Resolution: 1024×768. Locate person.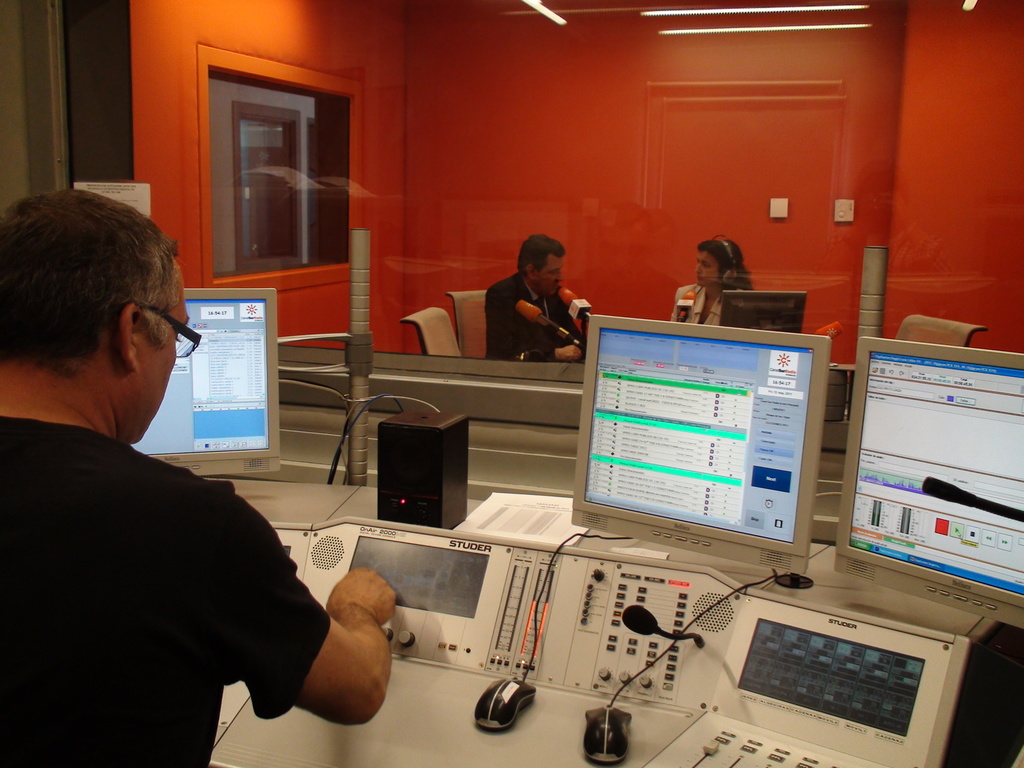
bbox(0, 186, 398, 767).
